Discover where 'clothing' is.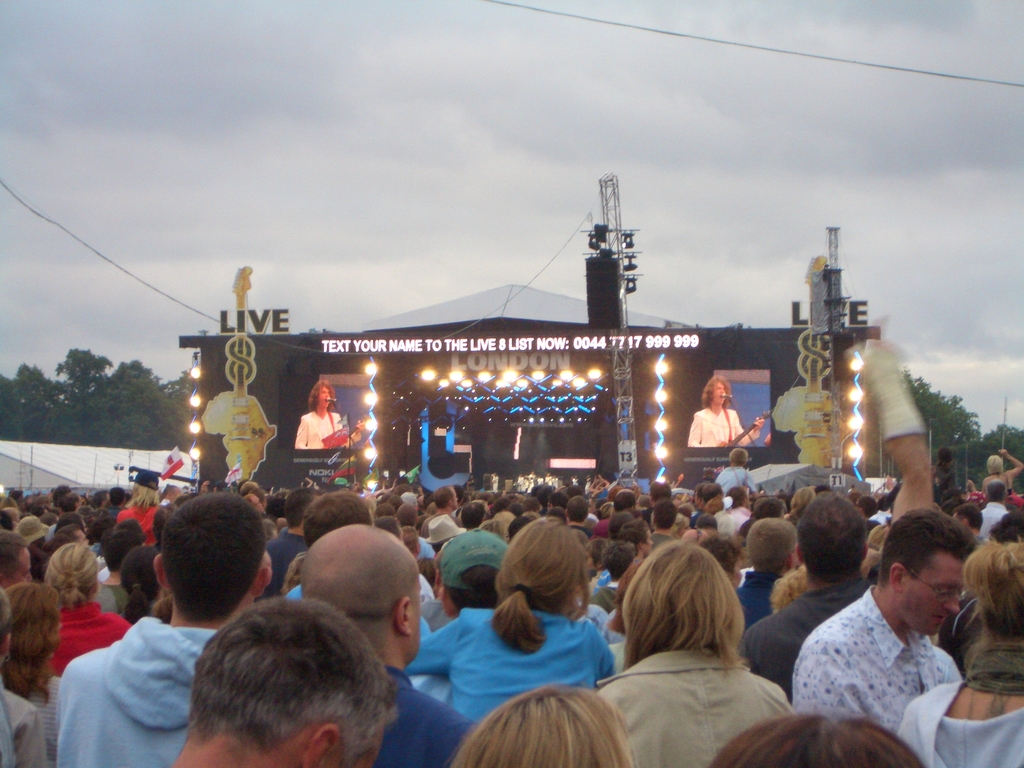
Discovered at detection(380, 611, 611, 728).
